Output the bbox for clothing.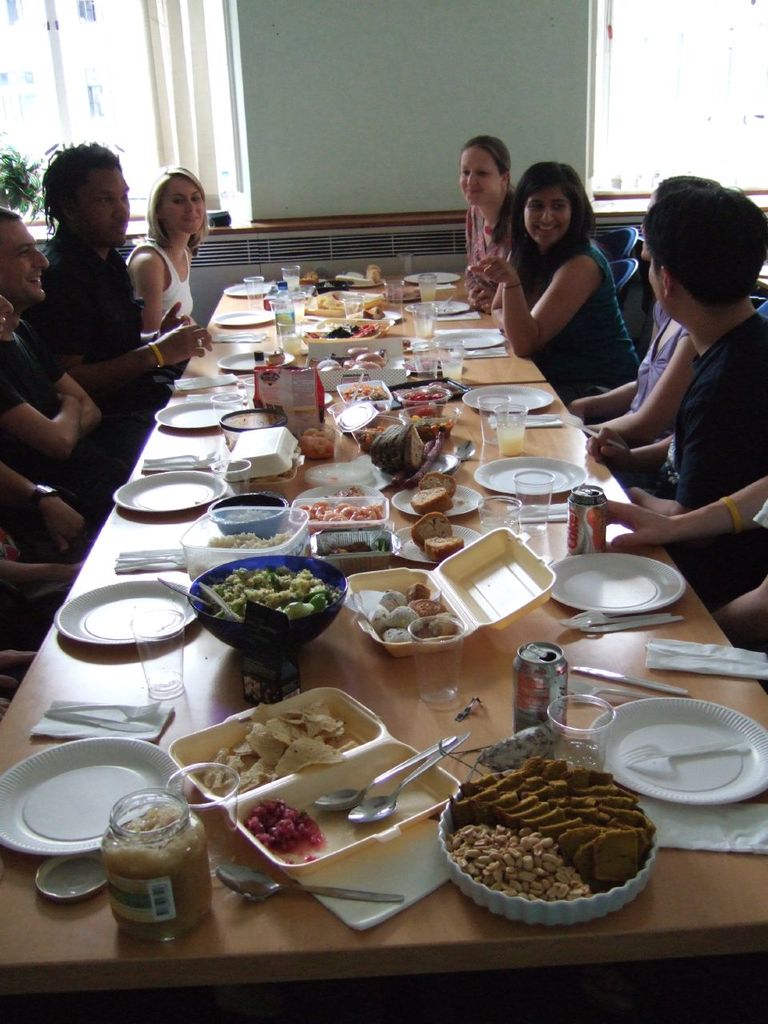
pyautogui.locateOnScreen(587, 299, 693, 468).
